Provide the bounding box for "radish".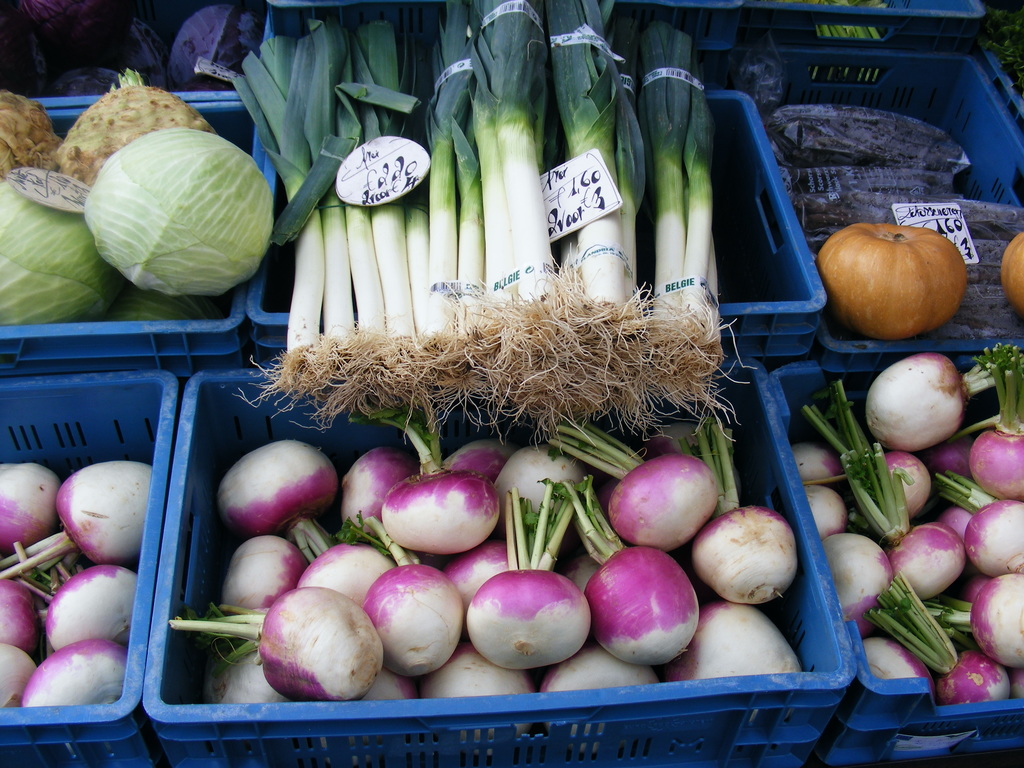
crop(465, 488, 596, 672).
